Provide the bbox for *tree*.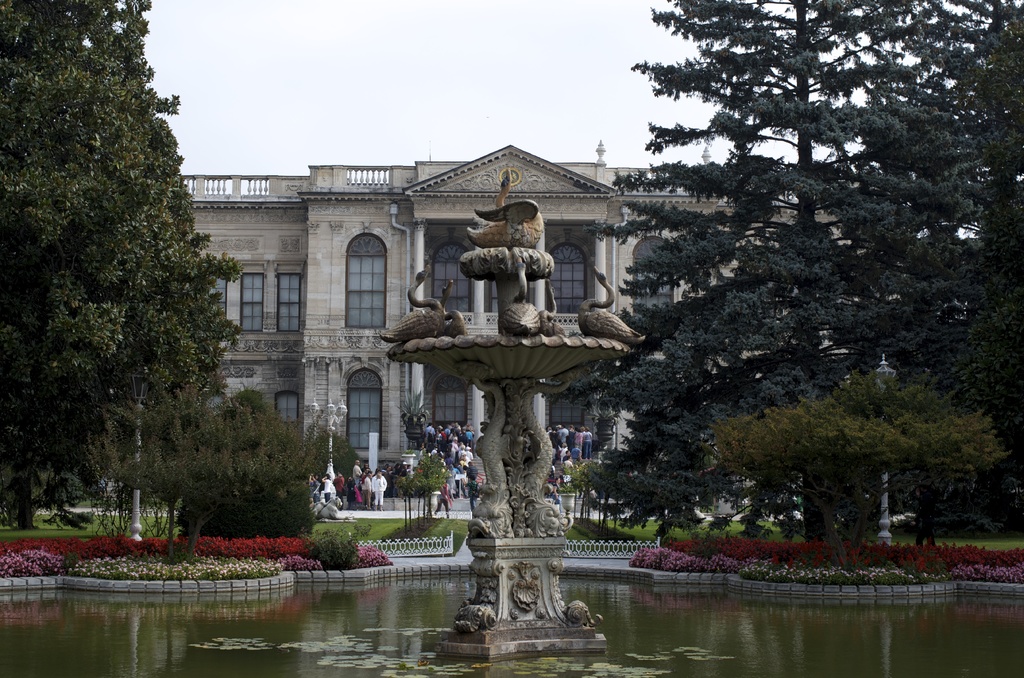
0/0/249/533.
